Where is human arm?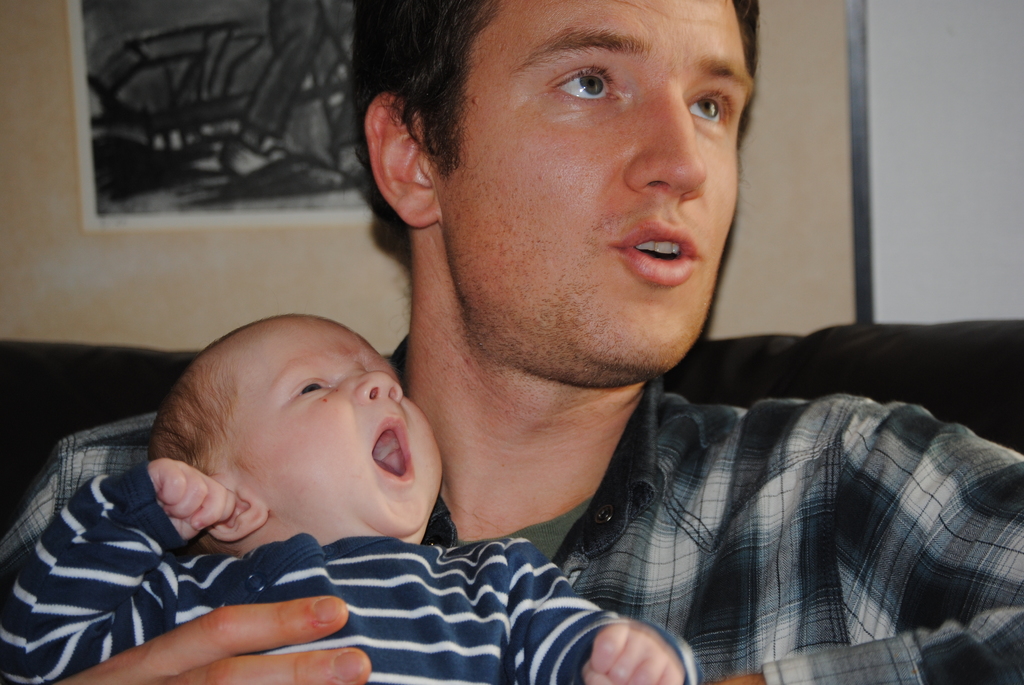
bbox(502, 534, 719, 684).
